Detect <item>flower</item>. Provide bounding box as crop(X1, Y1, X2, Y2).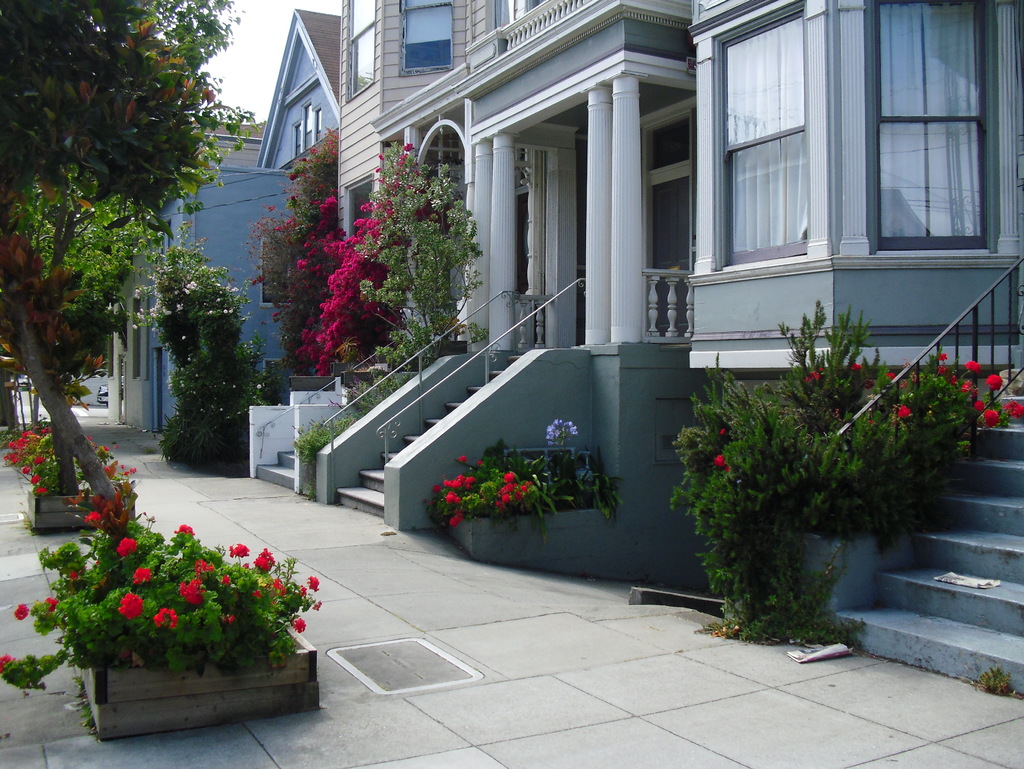
crop(965, 360, 982, 373).
